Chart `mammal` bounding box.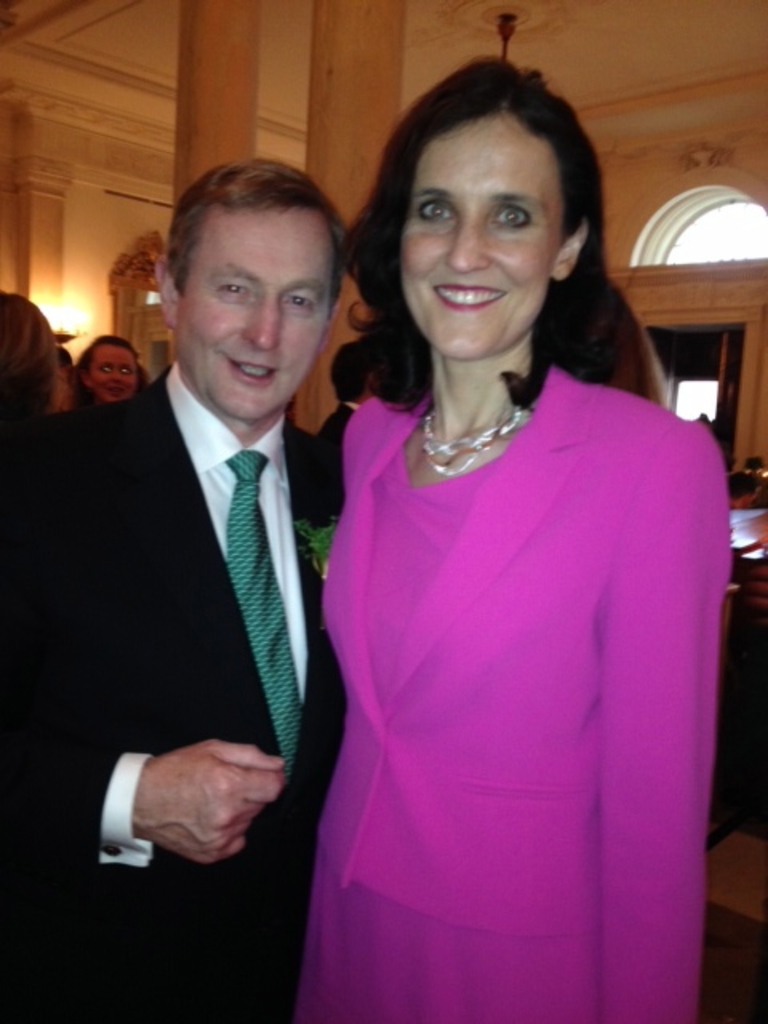
Charted: x1=72, y1=330, x2=141, y2=408.
